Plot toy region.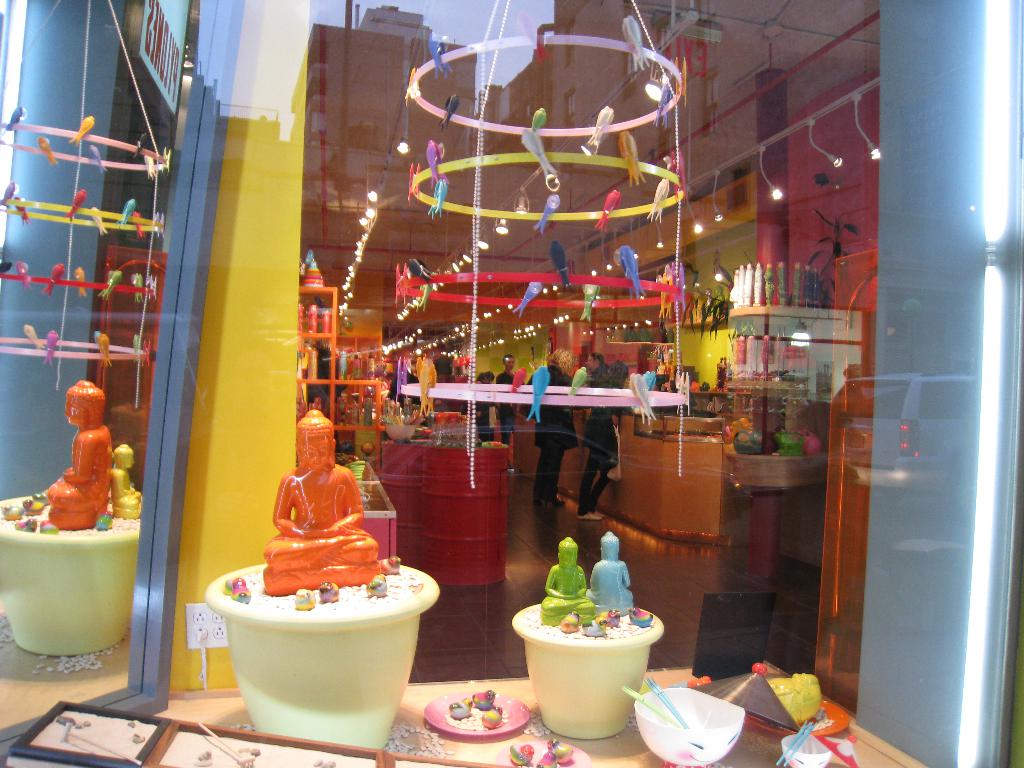
Plotted at l=362, t=570, r=386, b=595.
